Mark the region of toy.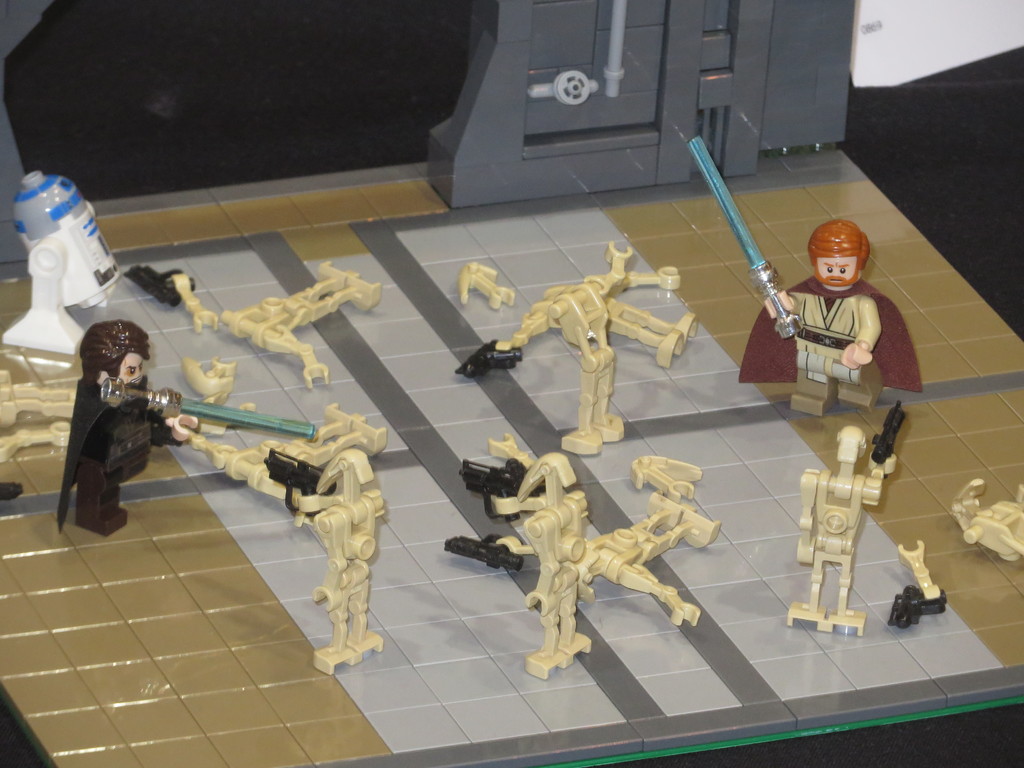
Region: BBox(441, 531, 526, 570).
